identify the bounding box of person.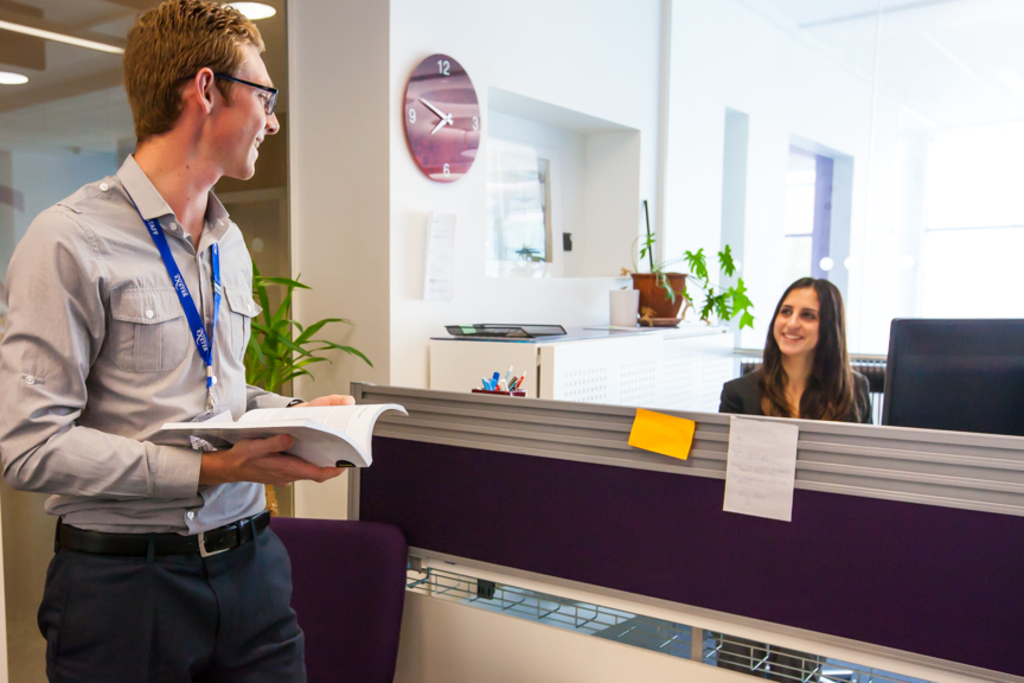
17:0:331:682.
